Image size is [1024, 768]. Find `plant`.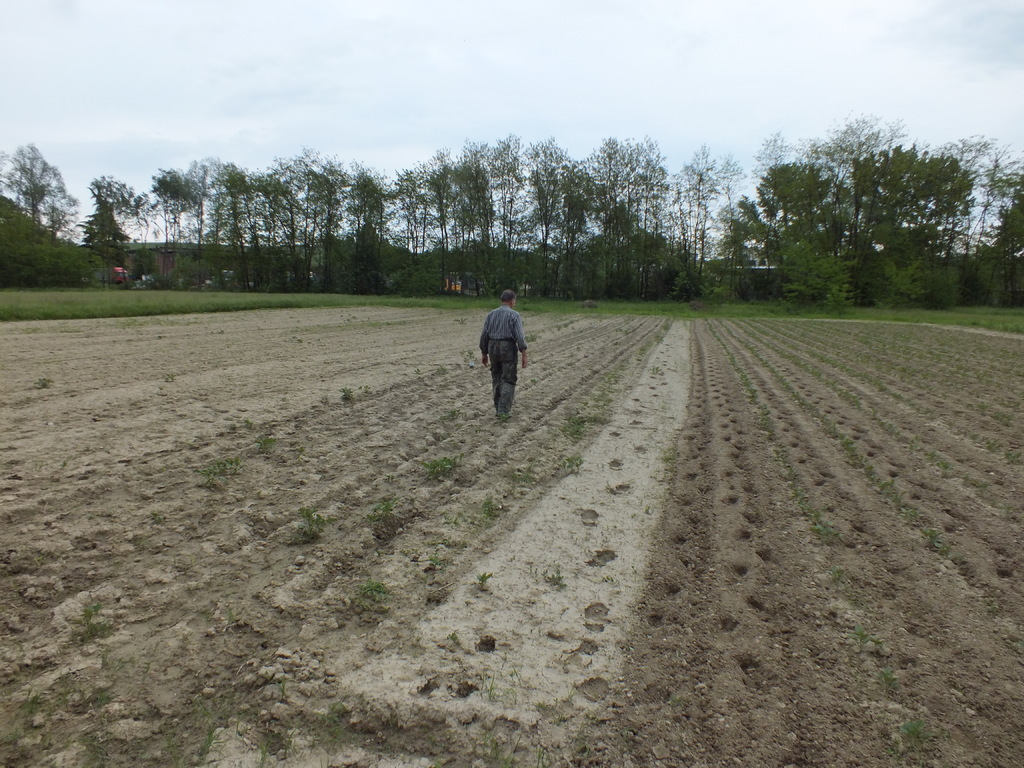
box=[432, 550, 443, 566].
